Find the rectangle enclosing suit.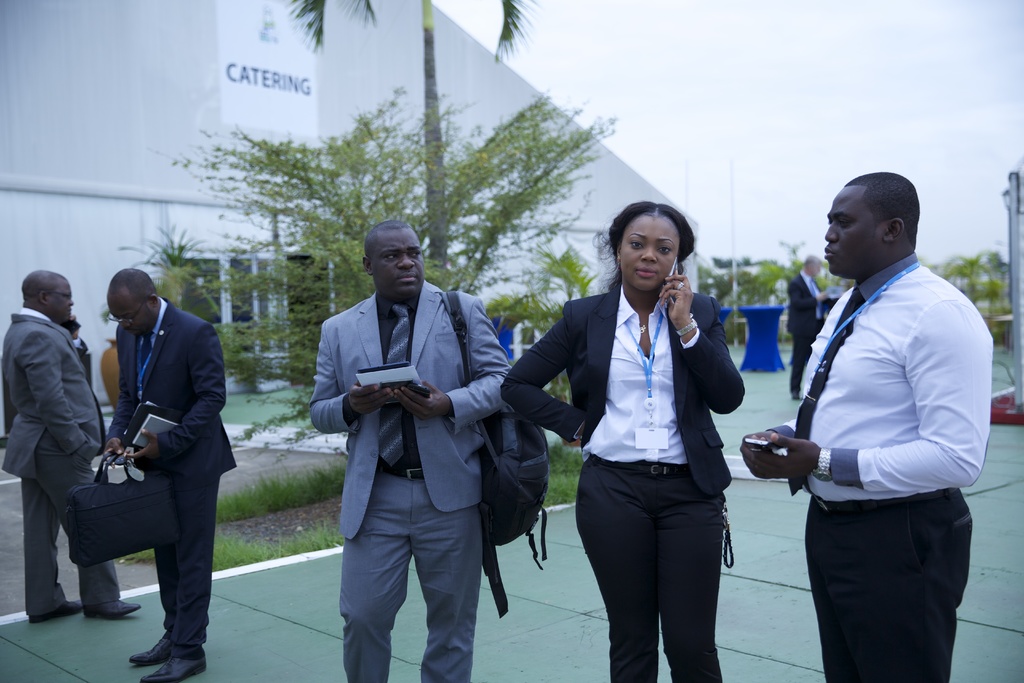
region(786, 273, 829, 387).
